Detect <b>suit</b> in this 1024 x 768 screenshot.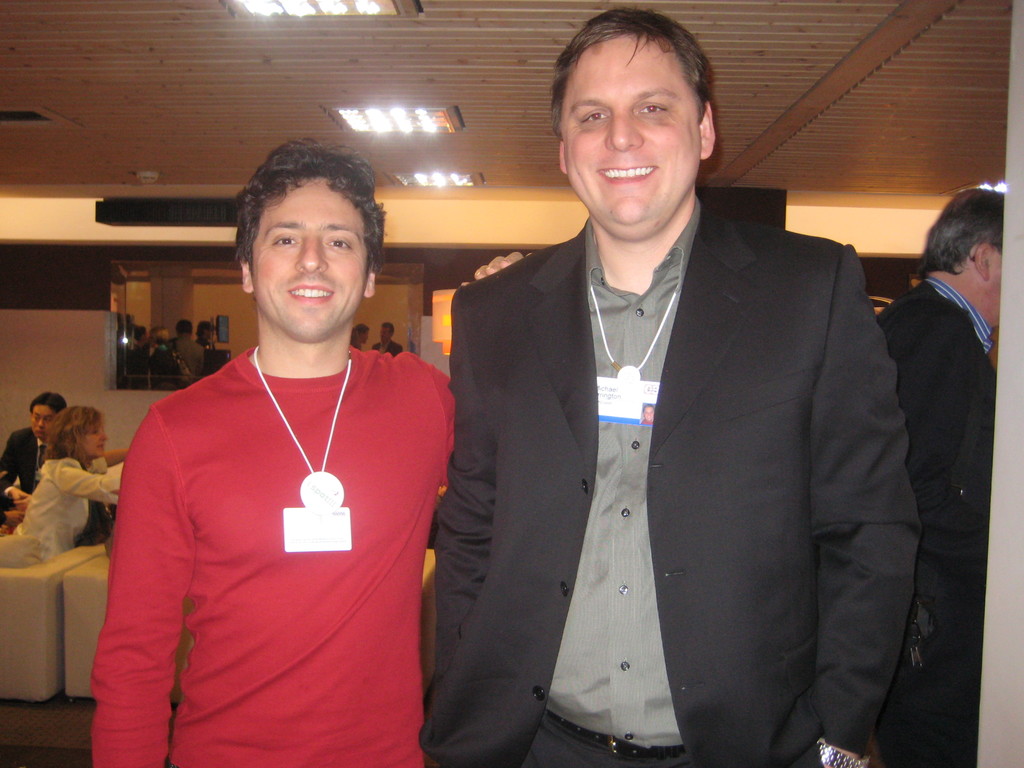
Detection: (x1=419, y1=108, x2=912, y2=749).
